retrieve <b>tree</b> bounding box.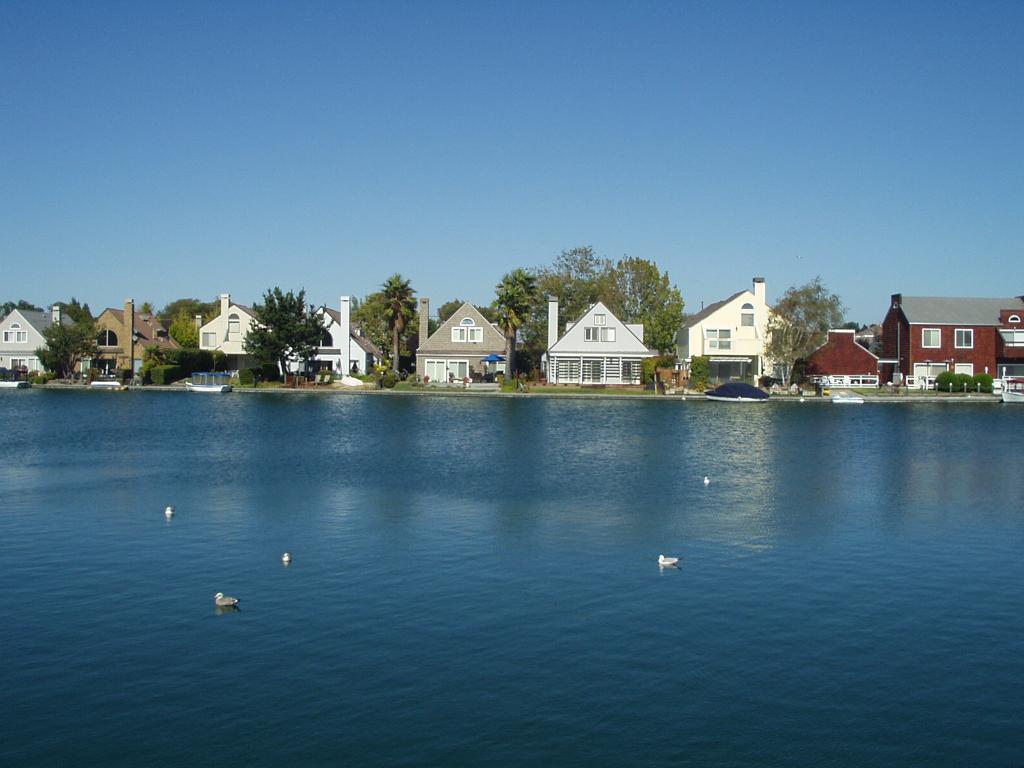
Bounding box: 156 298 220 326.
